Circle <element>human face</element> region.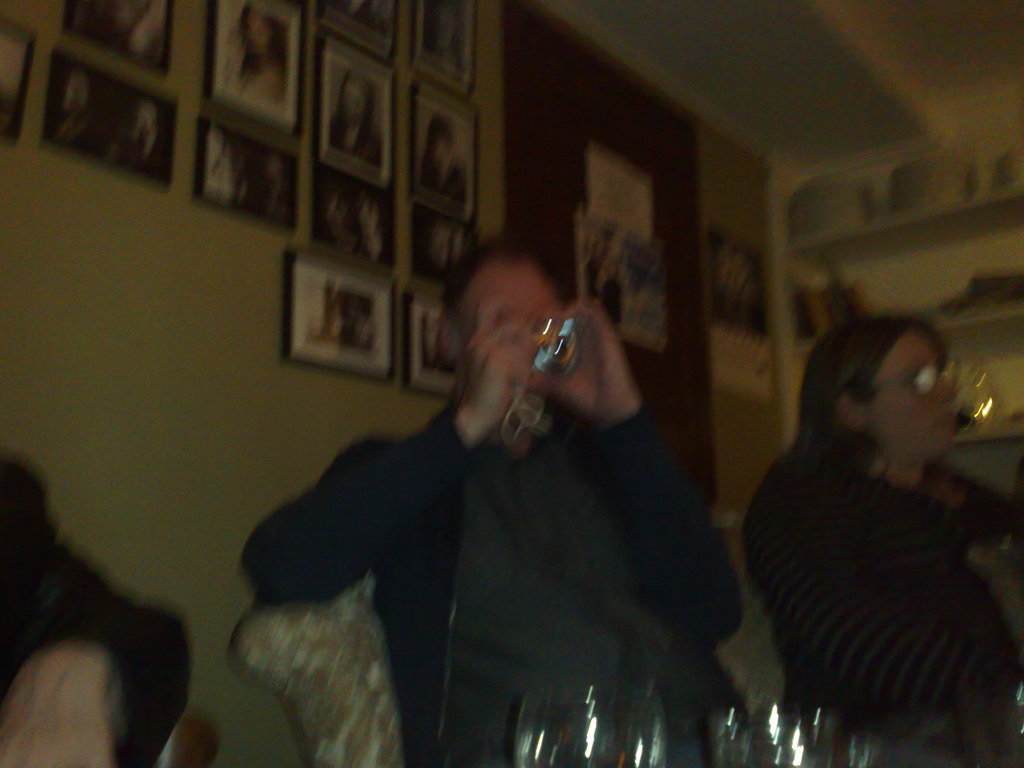
Region: bbox(456, 264, 560, 339).
